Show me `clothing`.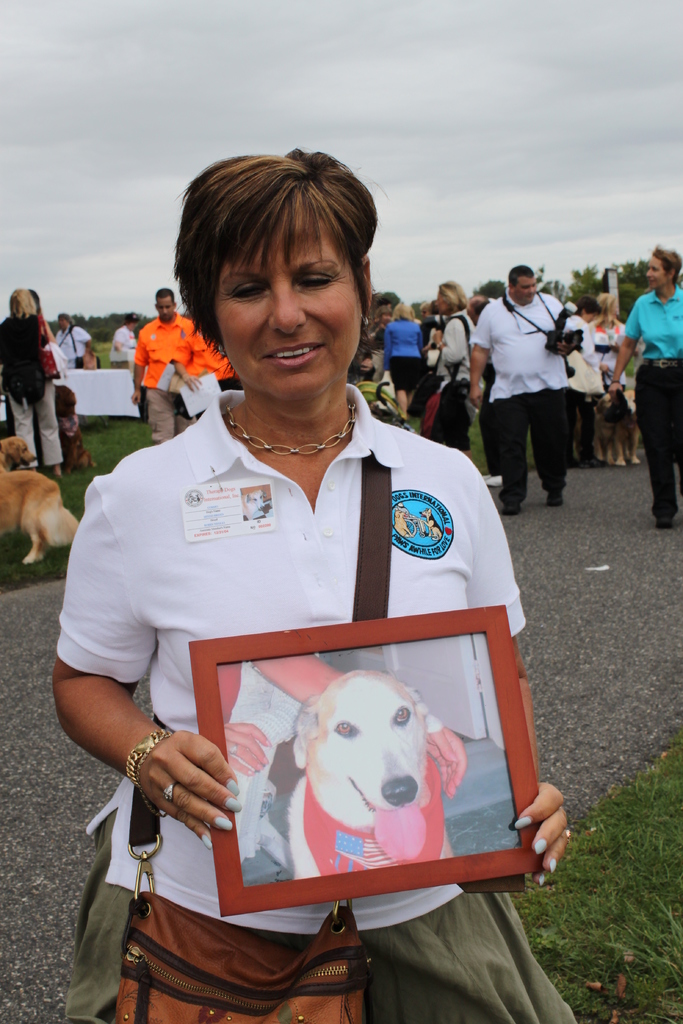
`clothing` is here: {"left": 64, "top": 382, "right": 579, "bottom": 1023}.
